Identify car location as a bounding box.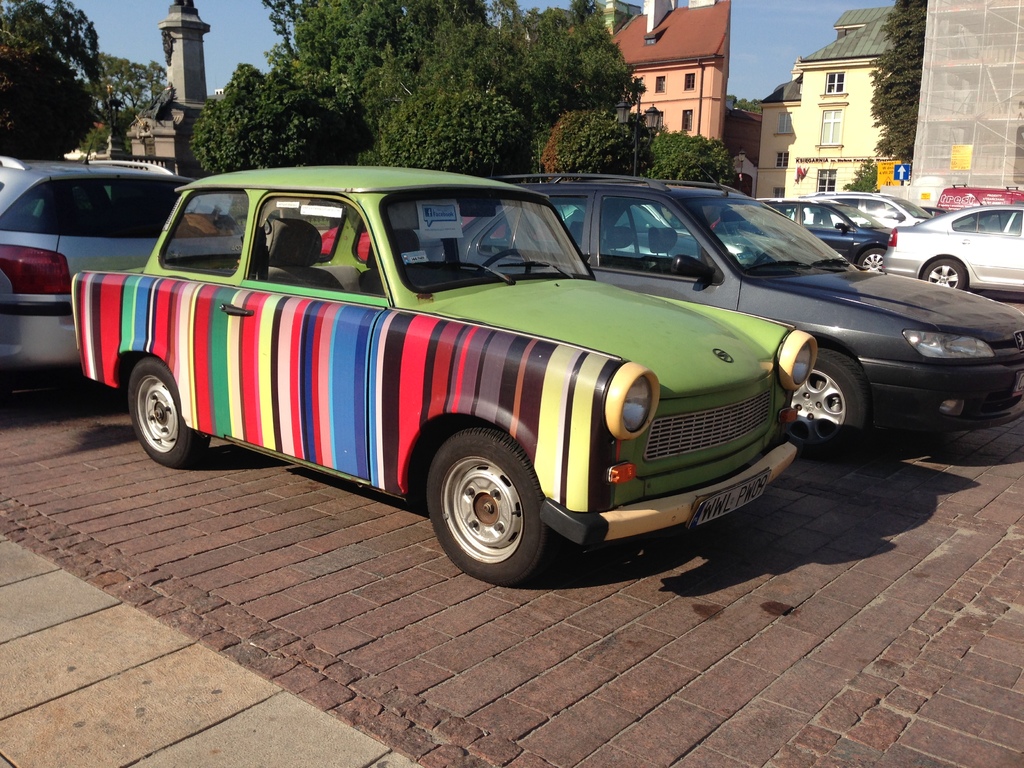
x1=884 y1=203 x2=1023 y2=296.
